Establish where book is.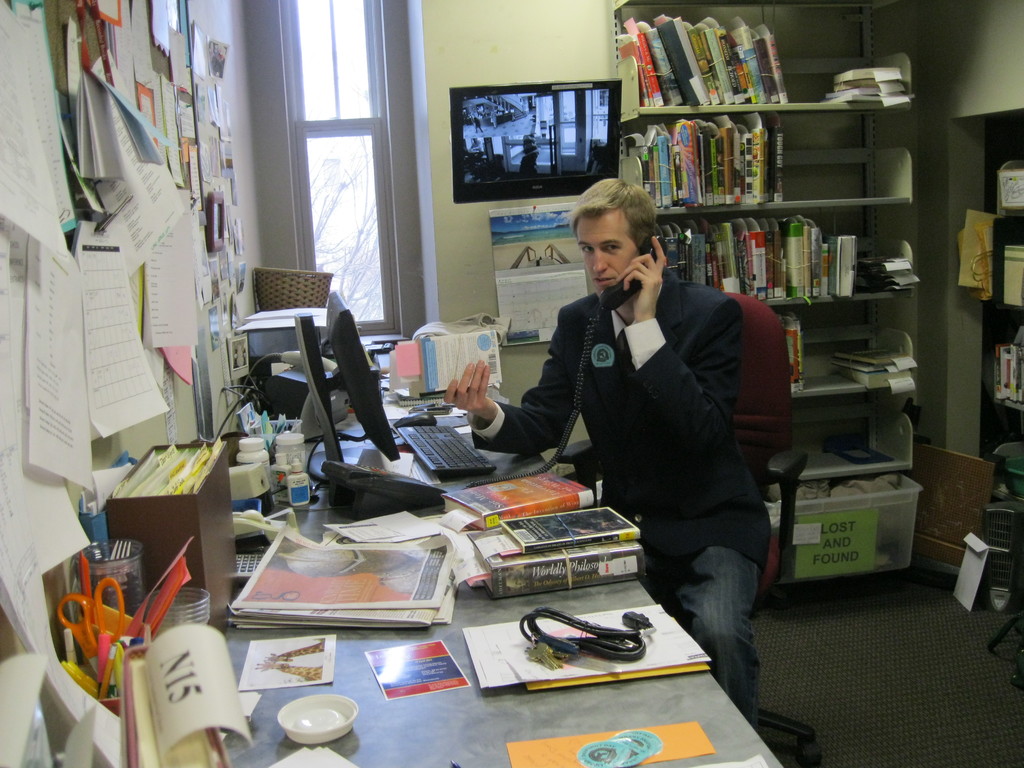
Established at [117,641,240,767].
